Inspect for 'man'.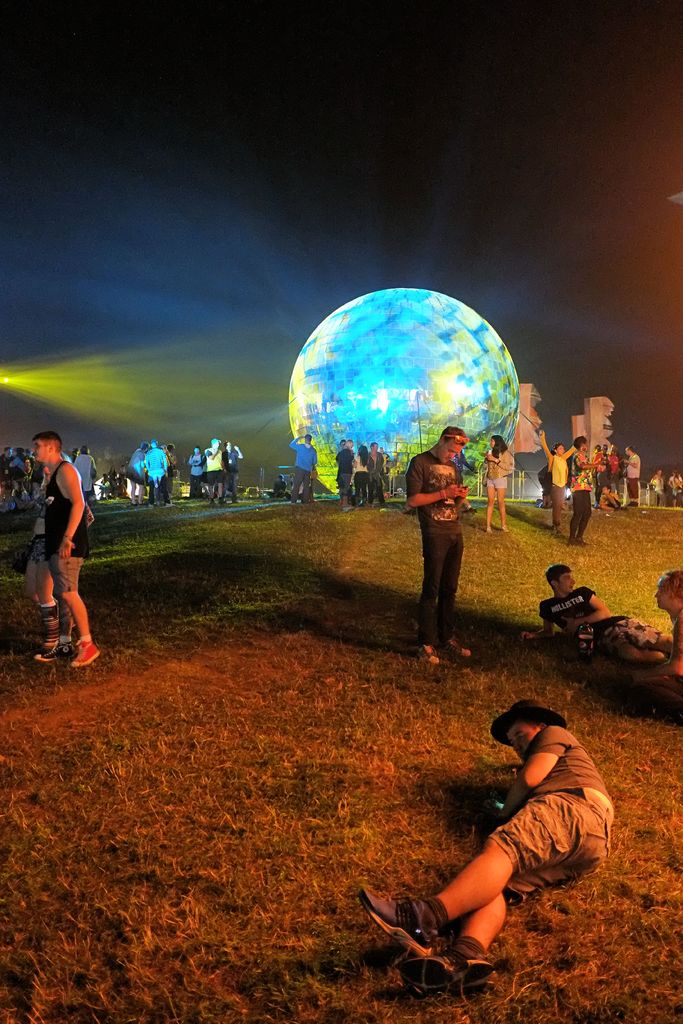
Inspection: (523, 562, 669, 666).
